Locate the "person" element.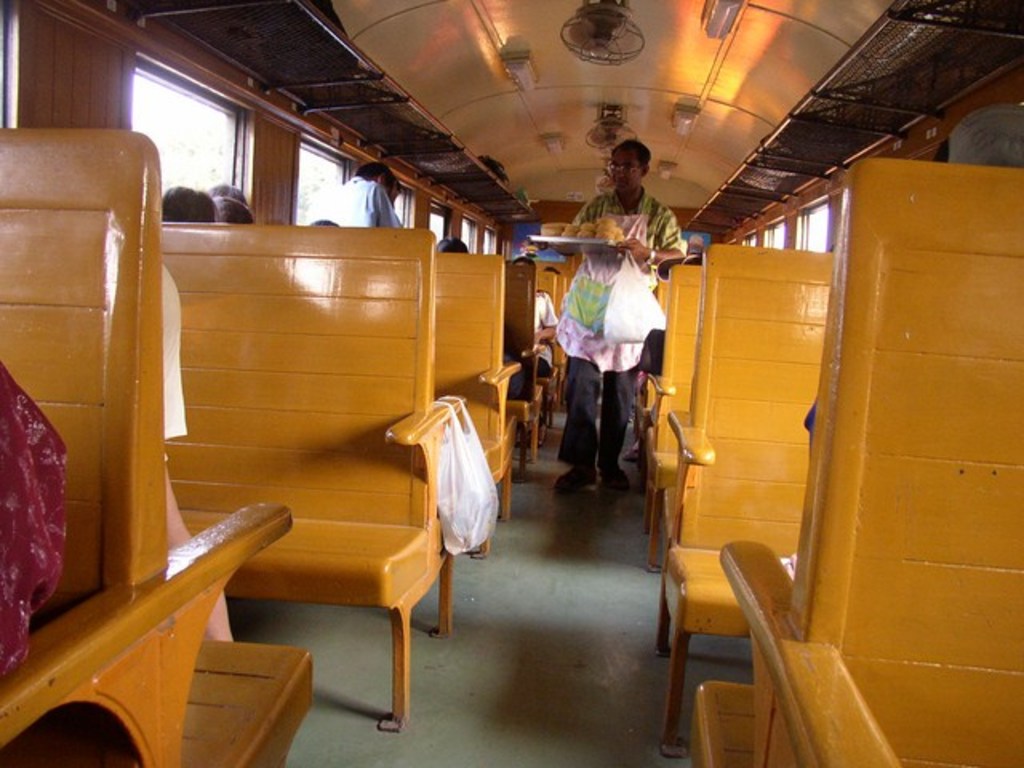
Element bbox: locate(307, 163, 400, 226).
